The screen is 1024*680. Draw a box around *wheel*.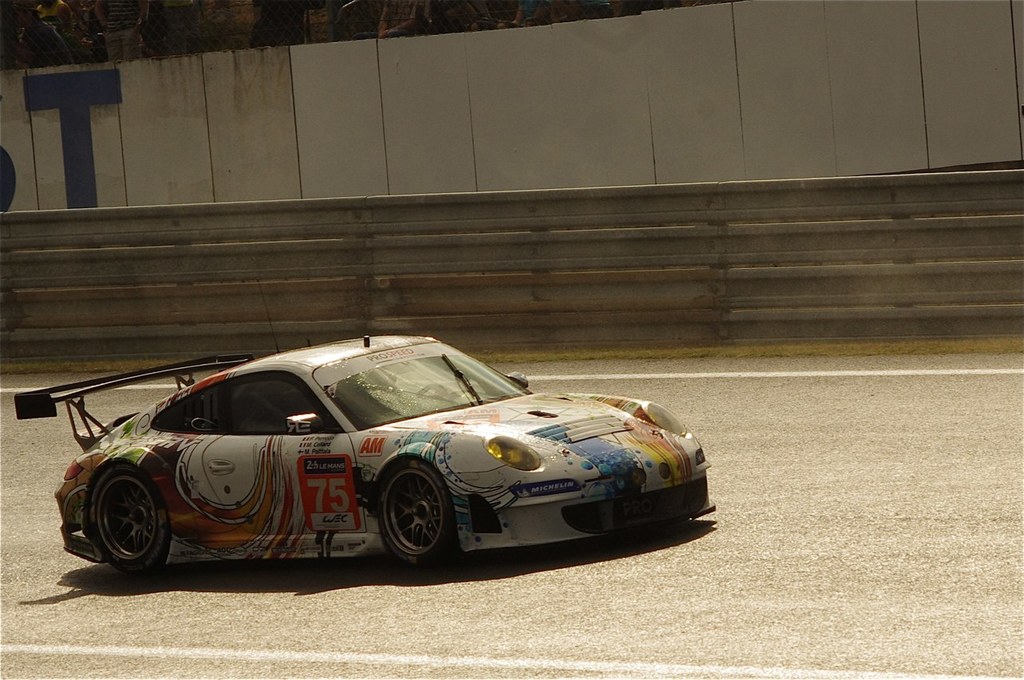
bbox=[422, 382, 451, 403].
